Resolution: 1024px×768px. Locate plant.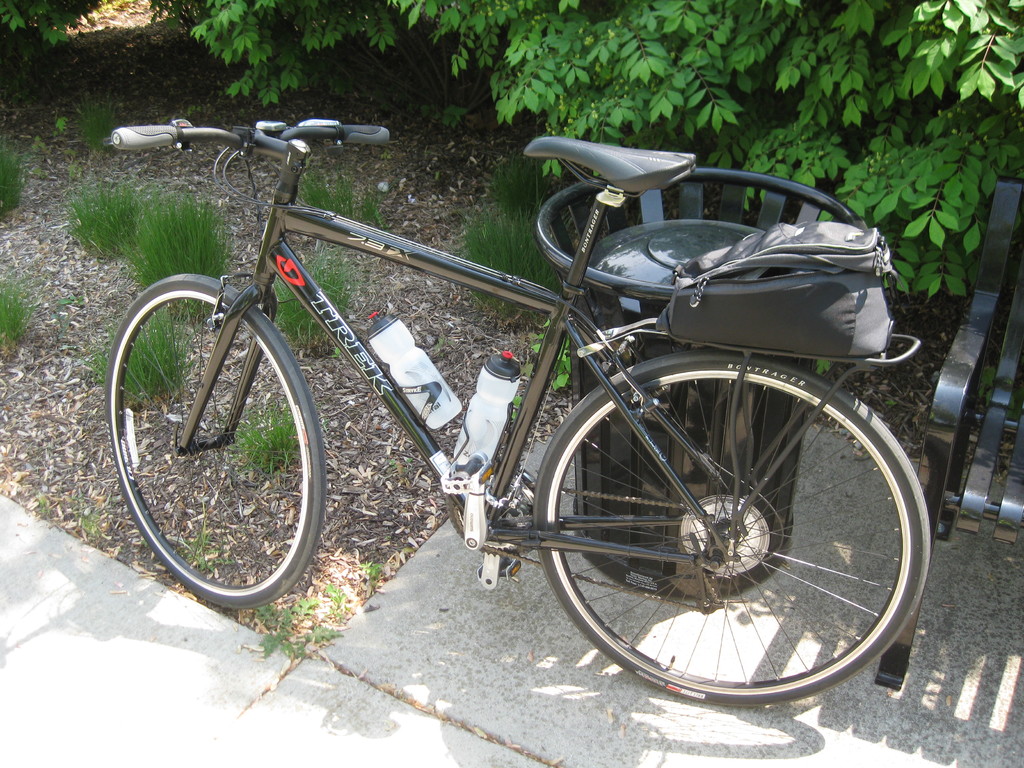
(left=982, top=362, right=1017, bottom=422).
